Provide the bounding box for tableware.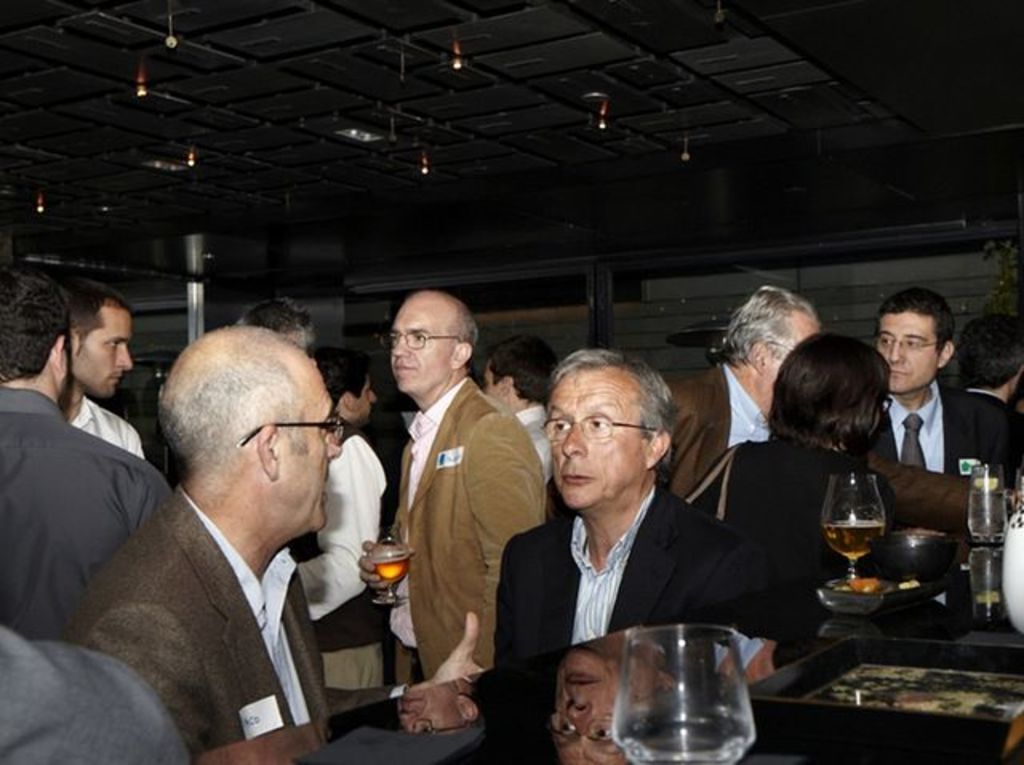
Rect(378, 531, 418, 603).
